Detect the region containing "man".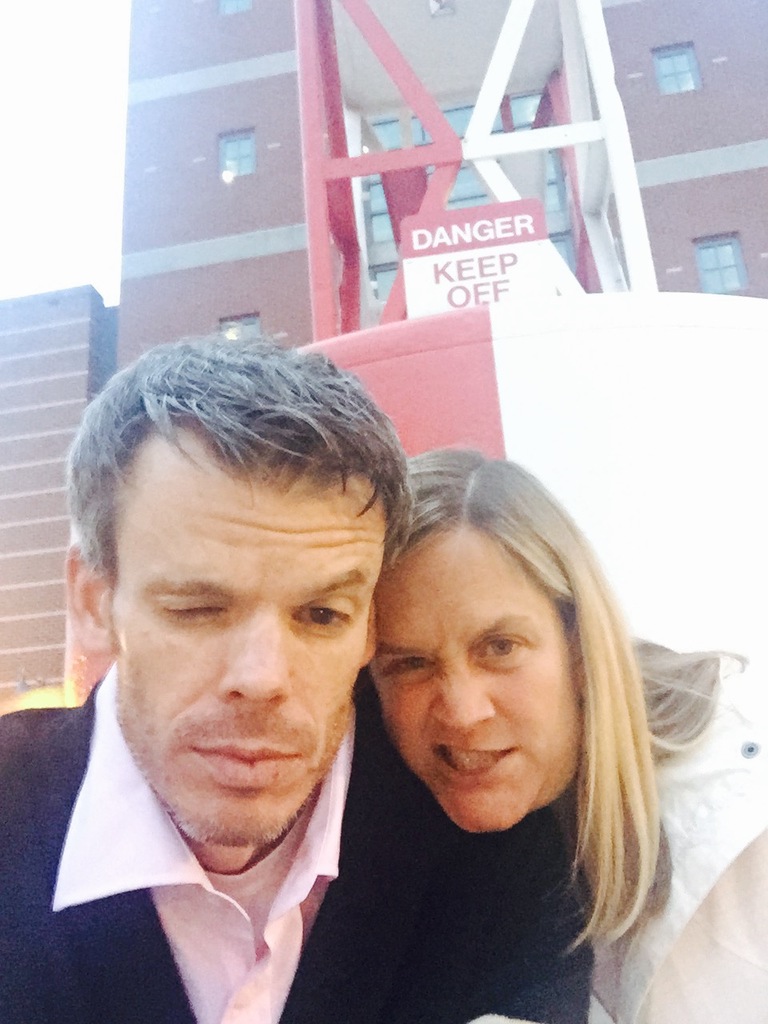
box(0, 314, 535, 1023).
